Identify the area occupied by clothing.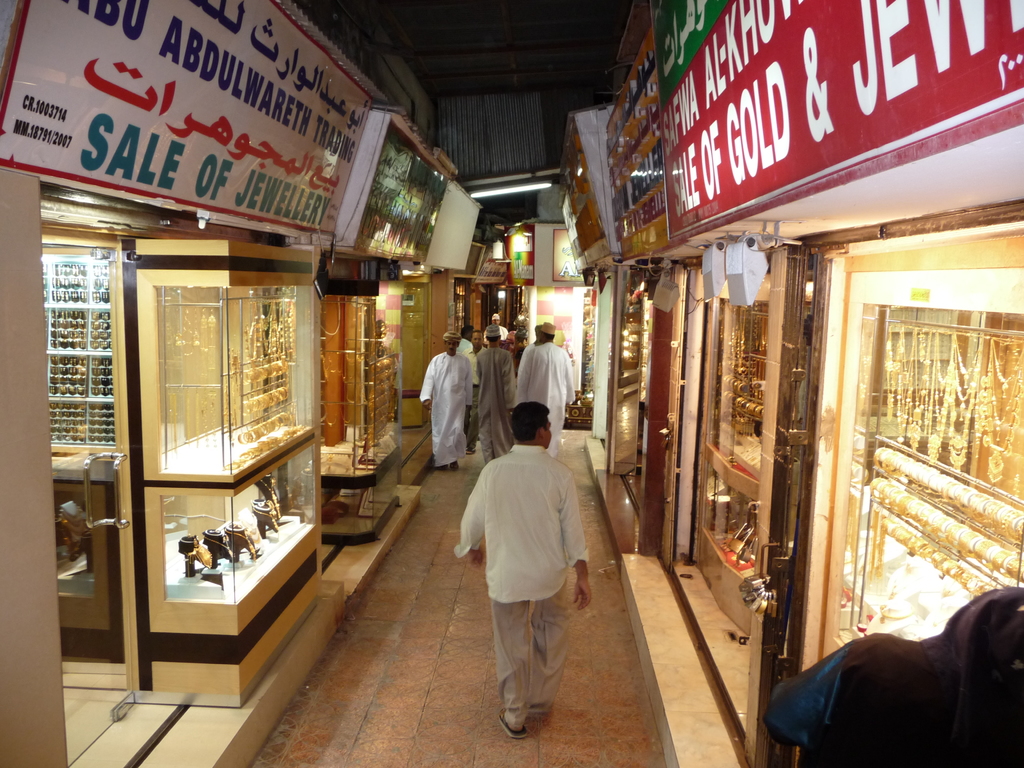
Area: 476,352,517,461.
